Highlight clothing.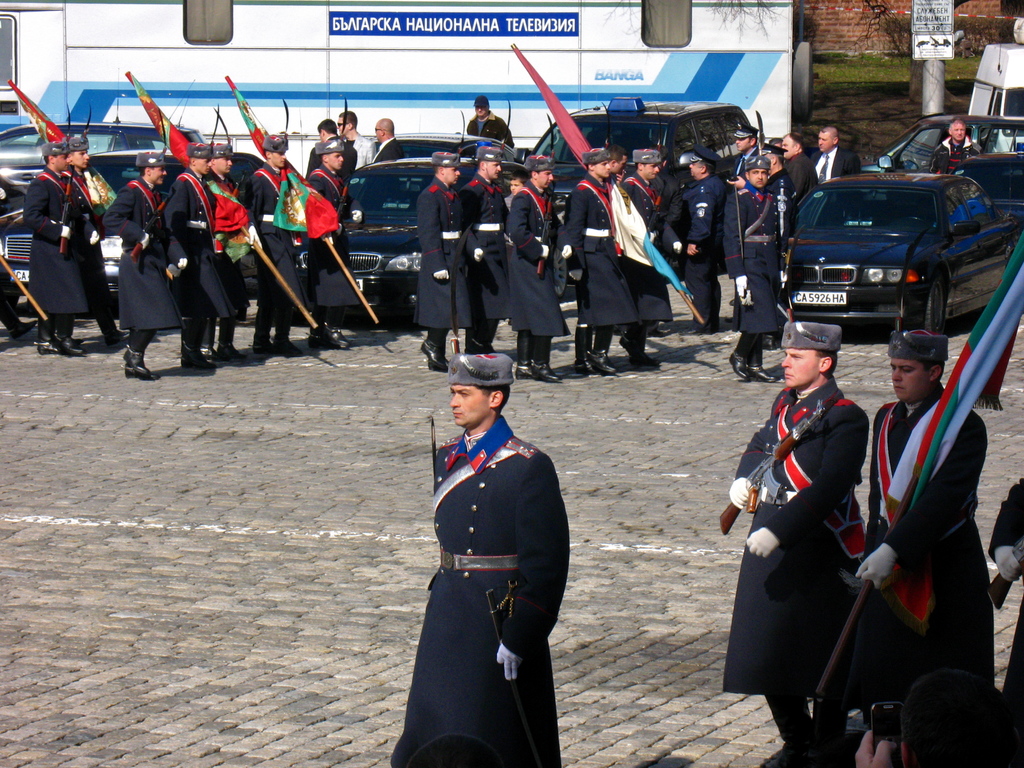
Highlighted region: rect(467, 109, 521, 143).
